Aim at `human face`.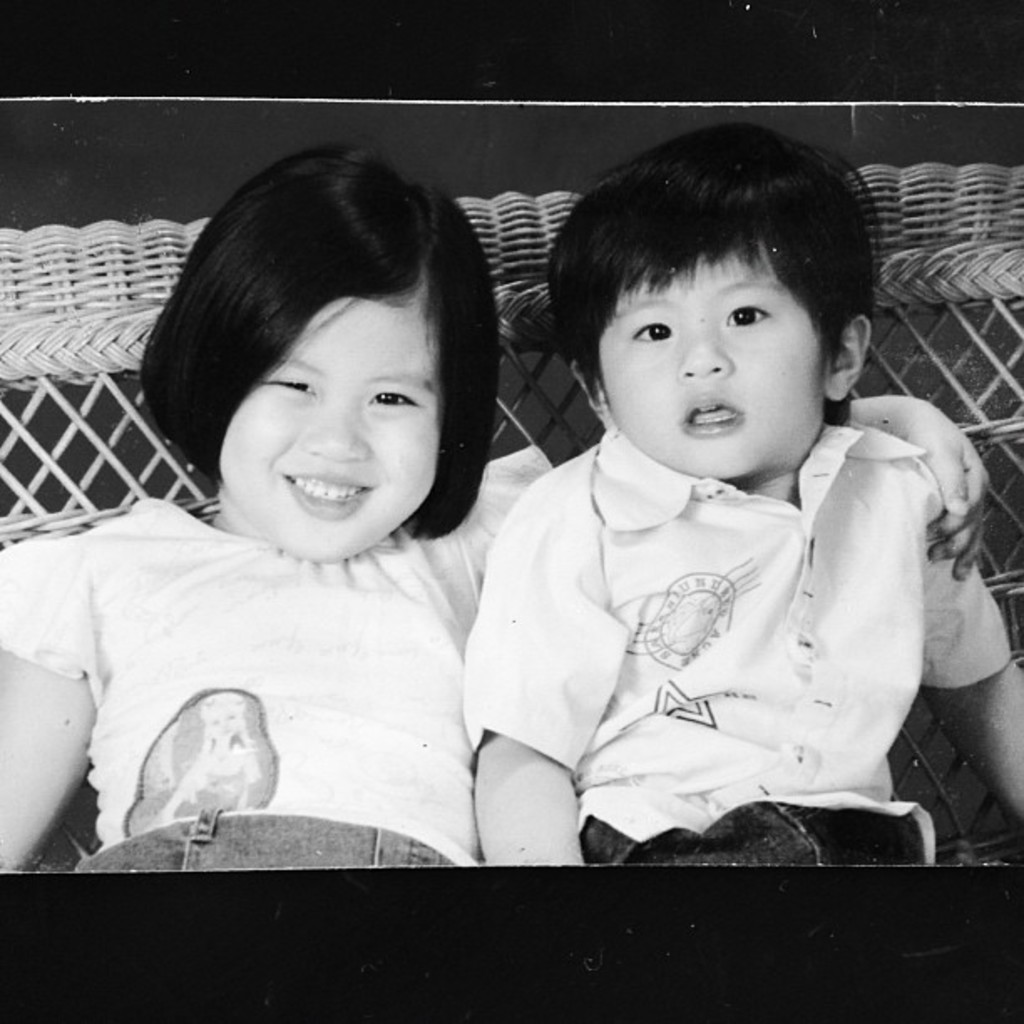
Aimed at [223, 286, 433, 562].
